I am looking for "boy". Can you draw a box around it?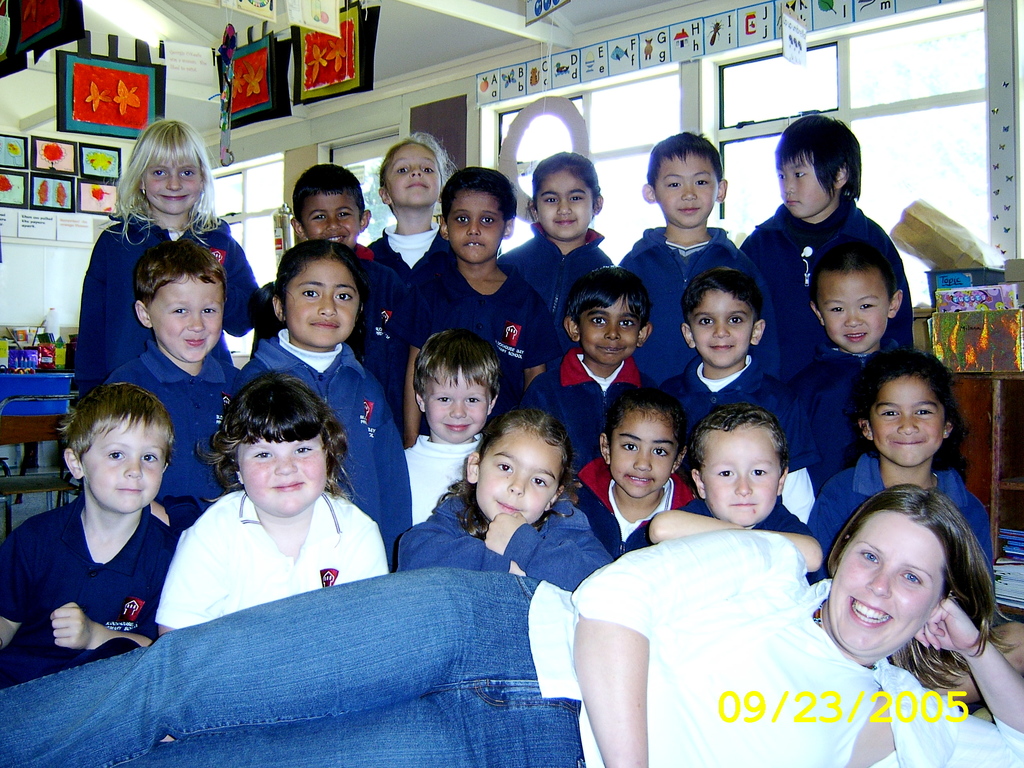
Sure, the bounding box is {"left": 782, "top": 240, "right": 907, "bottom": 478}.
